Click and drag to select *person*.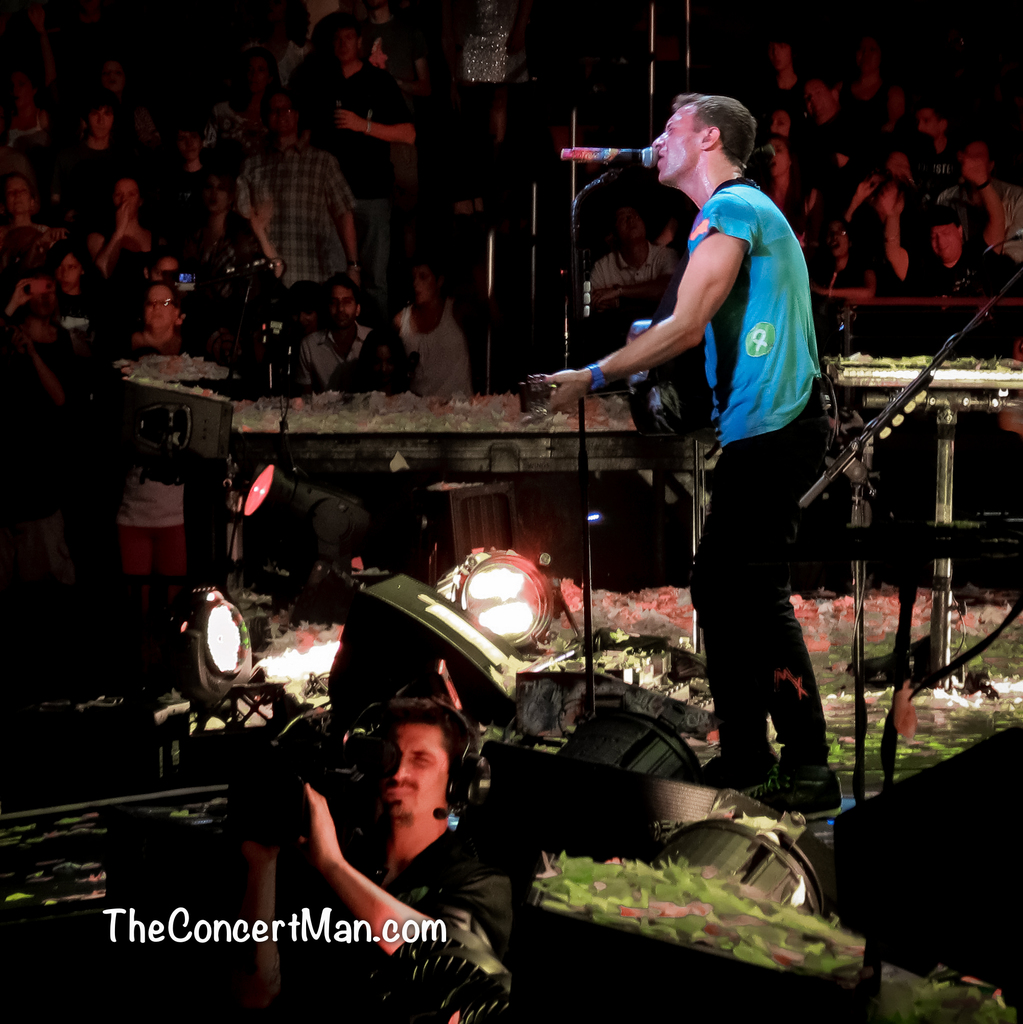
Selection: box=[248, 691, 512, 1023].
